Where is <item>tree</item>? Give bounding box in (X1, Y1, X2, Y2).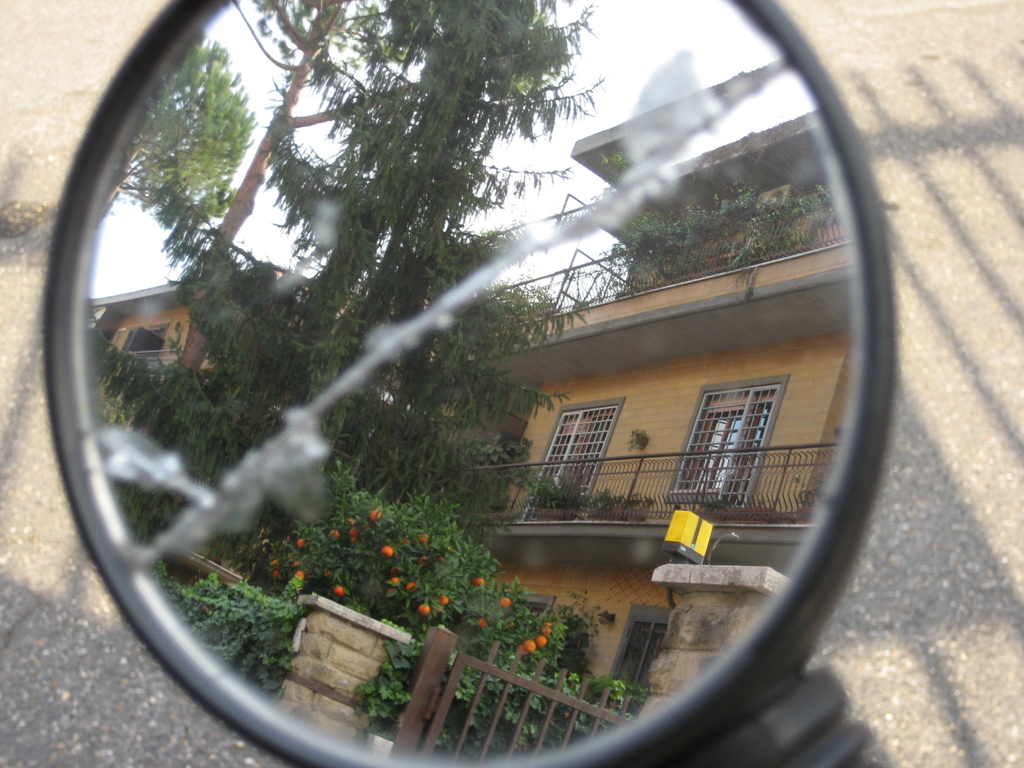
(109, 0, 600, 477).
